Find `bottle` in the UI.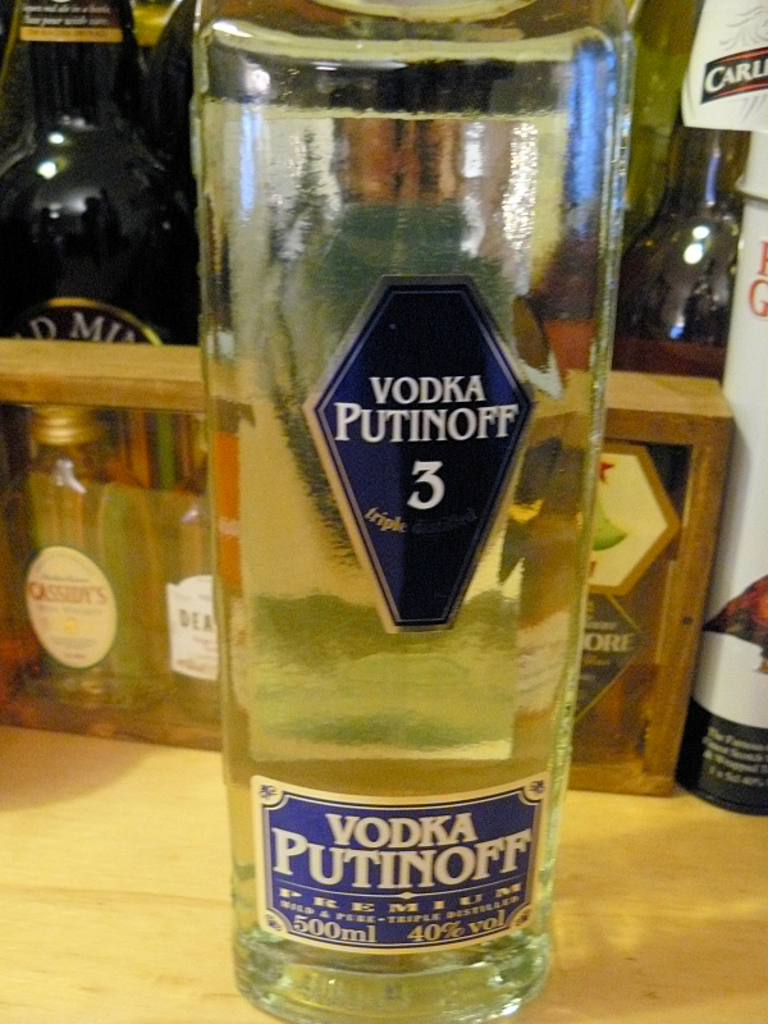
UI element at 189:0:648:1023.
